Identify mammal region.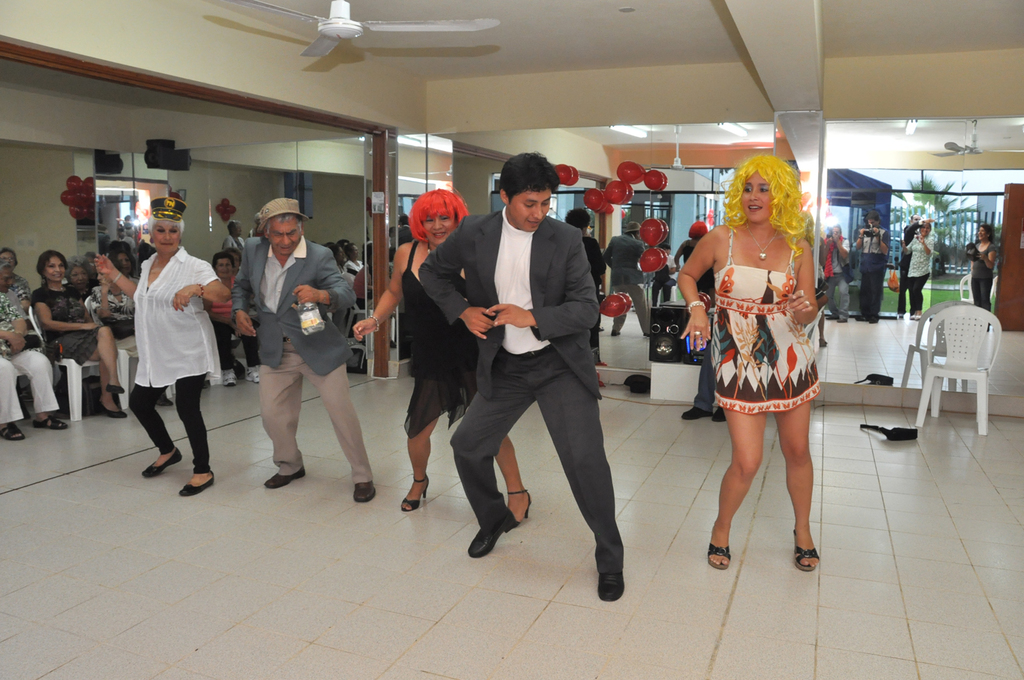
Region: 414/145/623/597.
